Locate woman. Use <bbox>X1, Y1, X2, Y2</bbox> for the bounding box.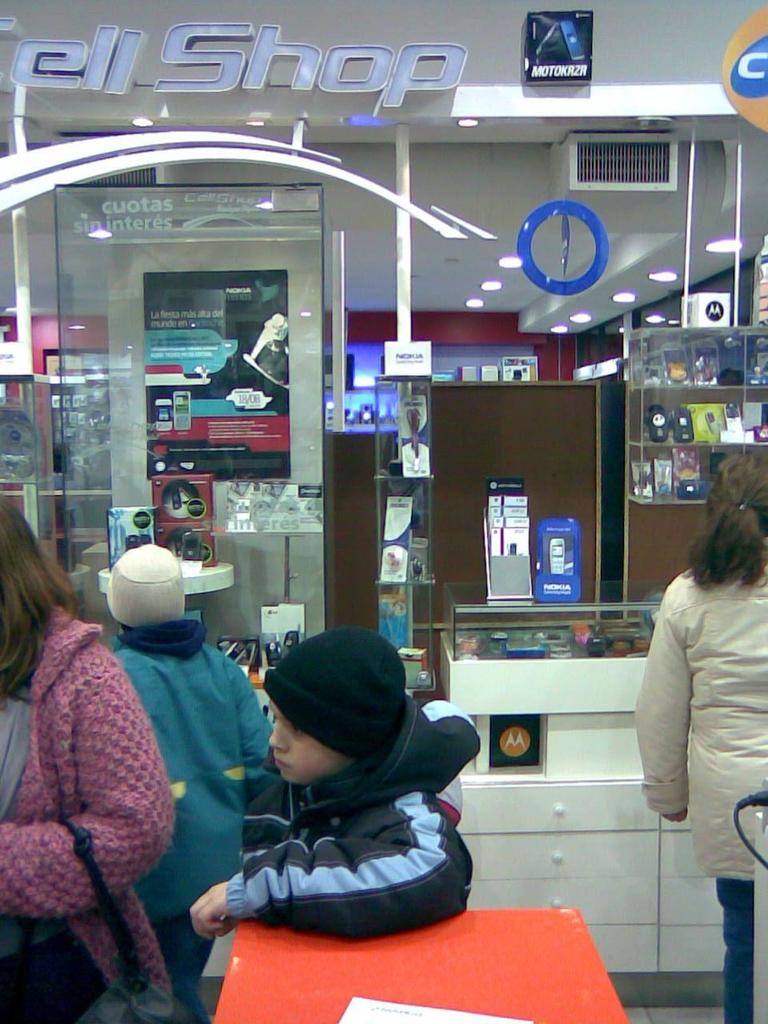
<bbox>630, 450, 767, 1023</bbox>.
